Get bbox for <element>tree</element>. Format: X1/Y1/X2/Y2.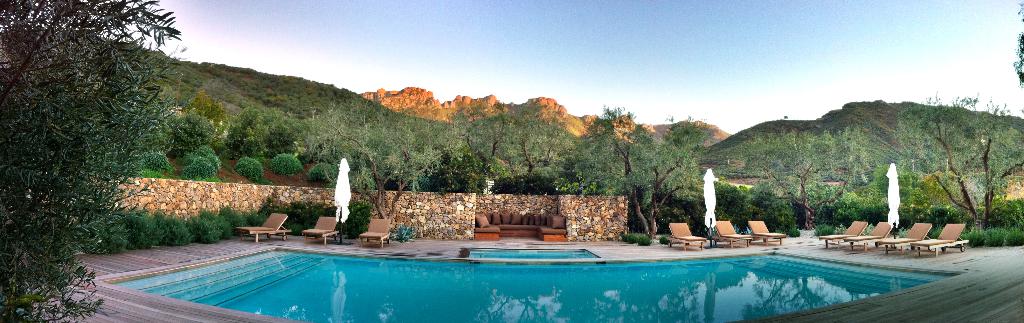
14/0/193/294.
